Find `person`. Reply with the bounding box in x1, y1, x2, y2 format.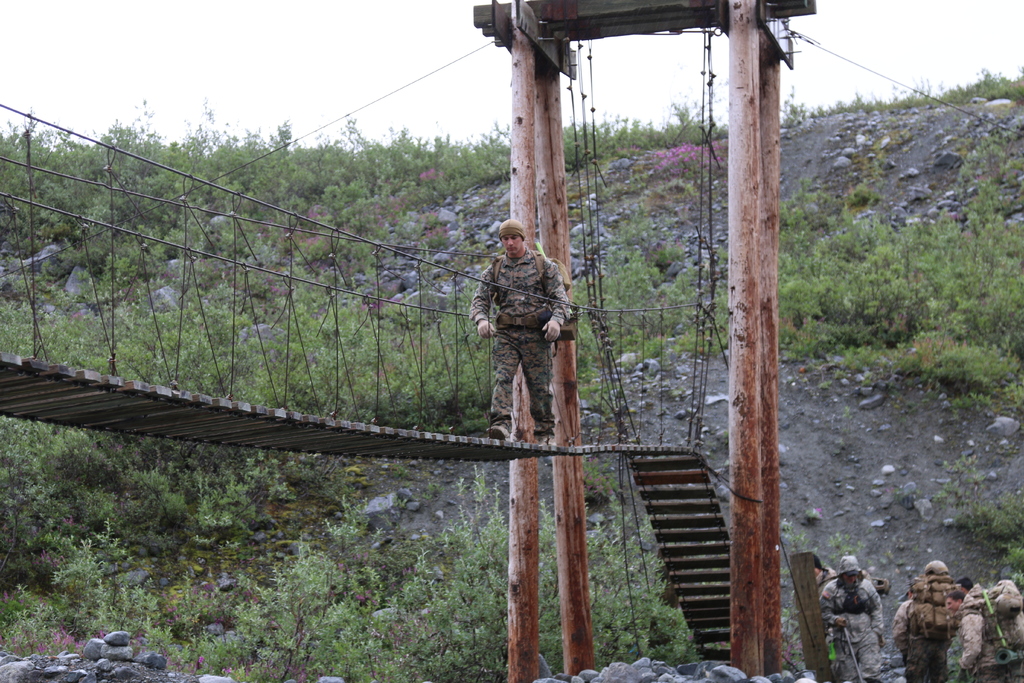
817, 554, 887, 682.
